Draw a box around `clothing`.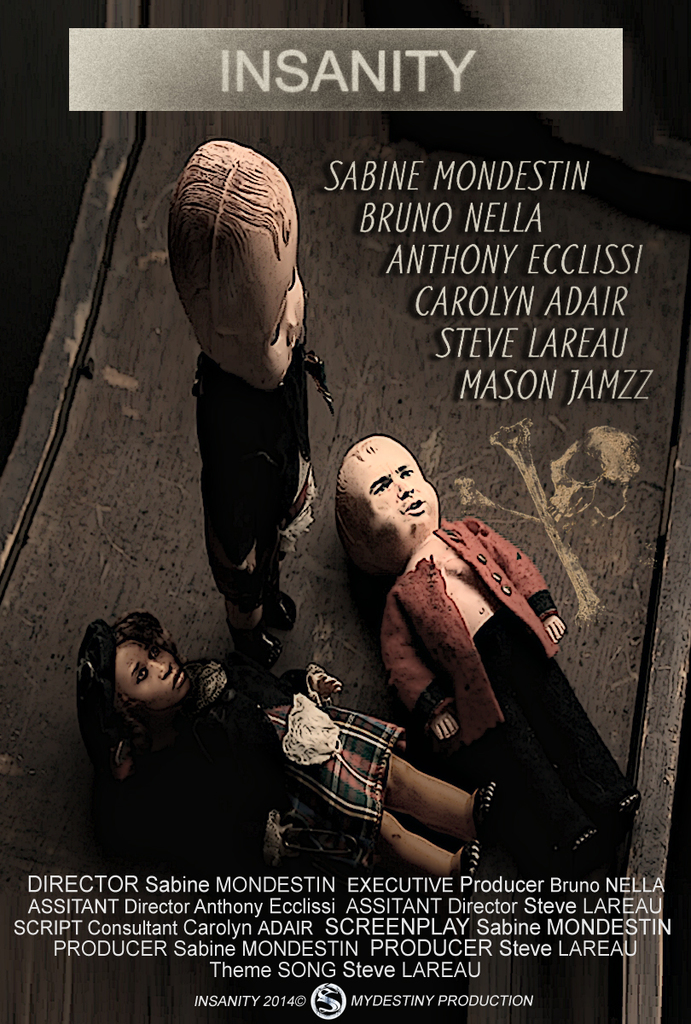
[194,364,346,621].
